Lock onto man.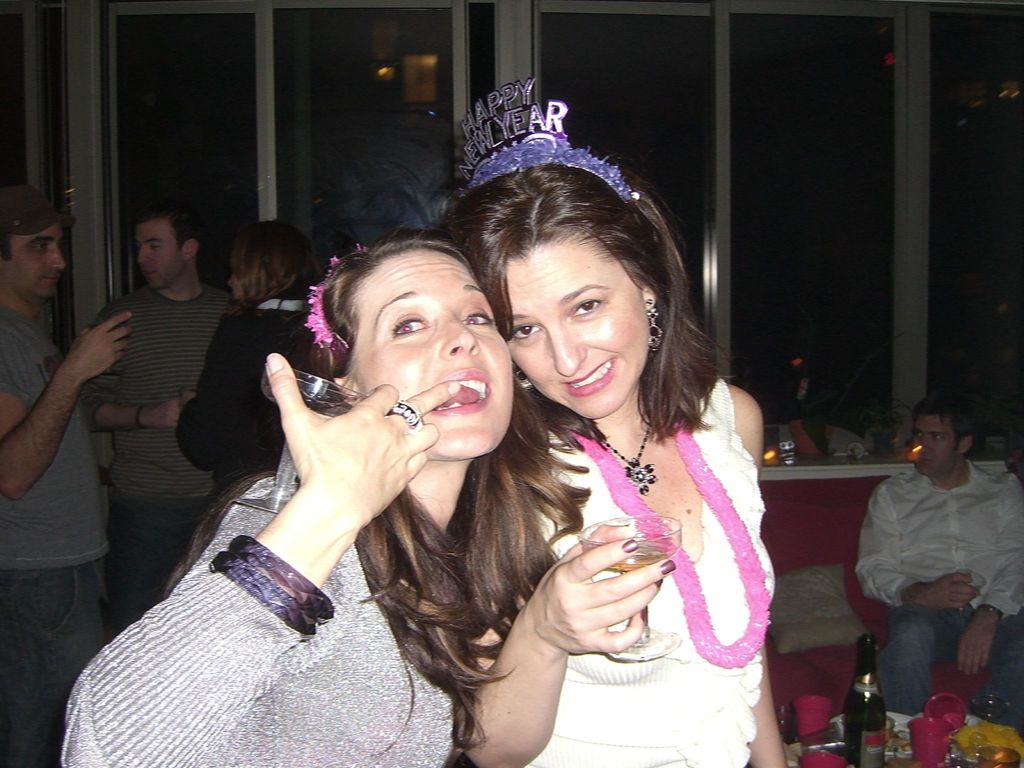
Locked: bbox=[0, 184, 131, 767].
